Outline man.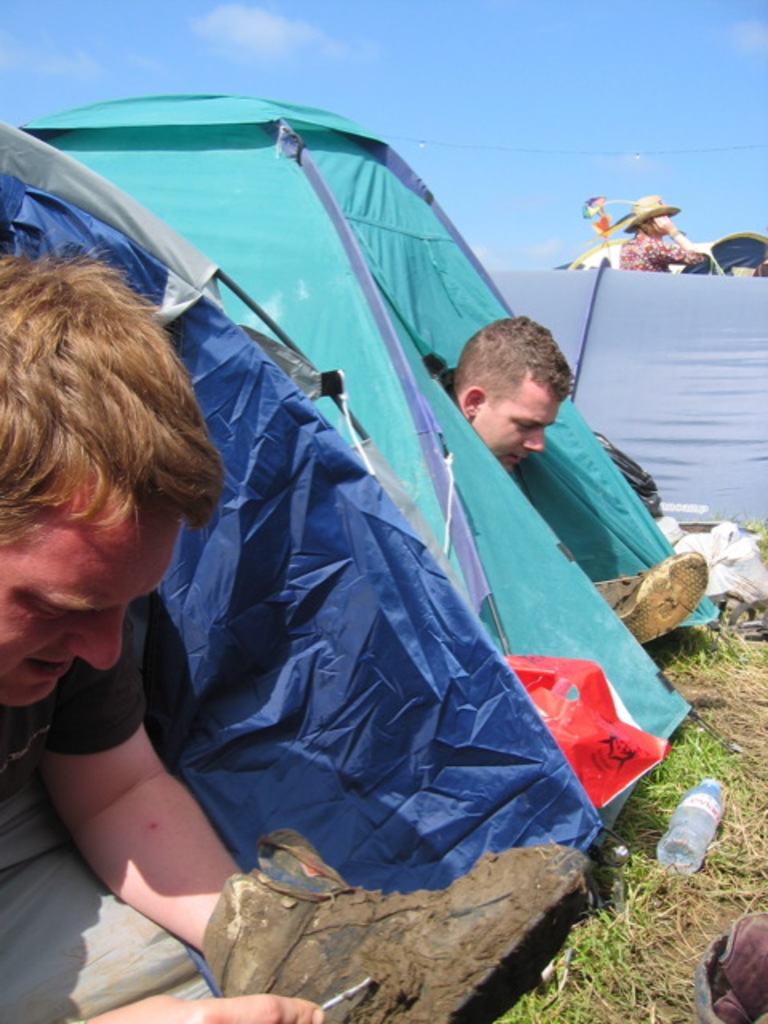
Outline: bbox=[0, 197, 261, 1003].
